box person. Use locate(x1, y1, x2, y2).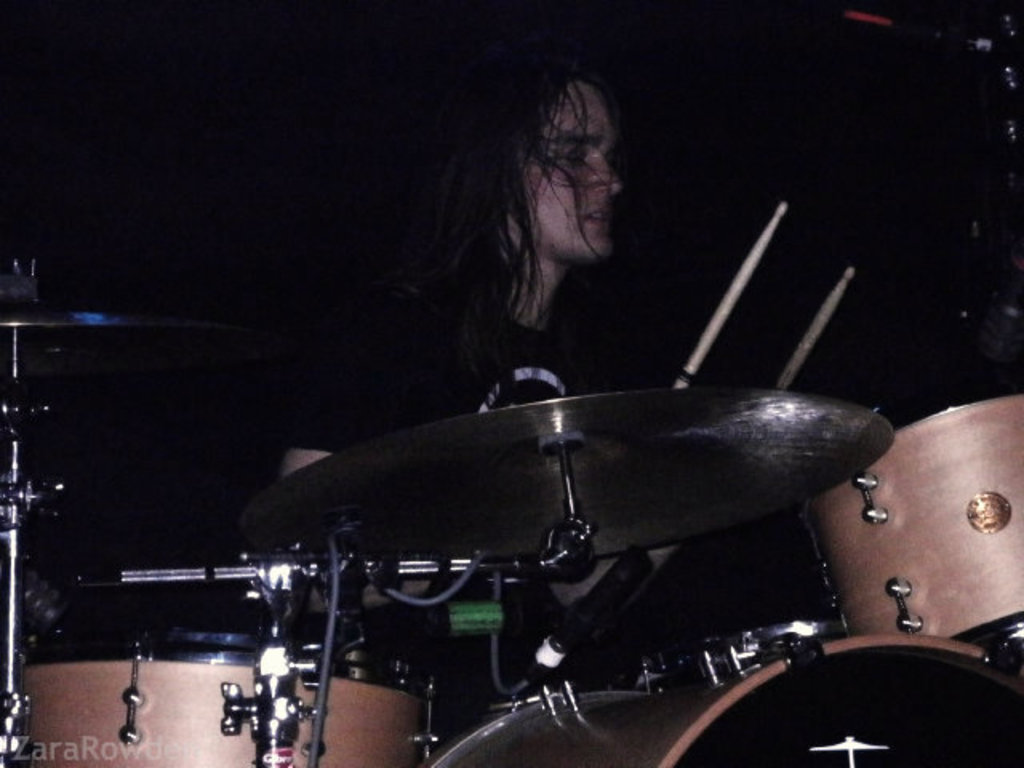
locate(282, 13, 739, 766).
